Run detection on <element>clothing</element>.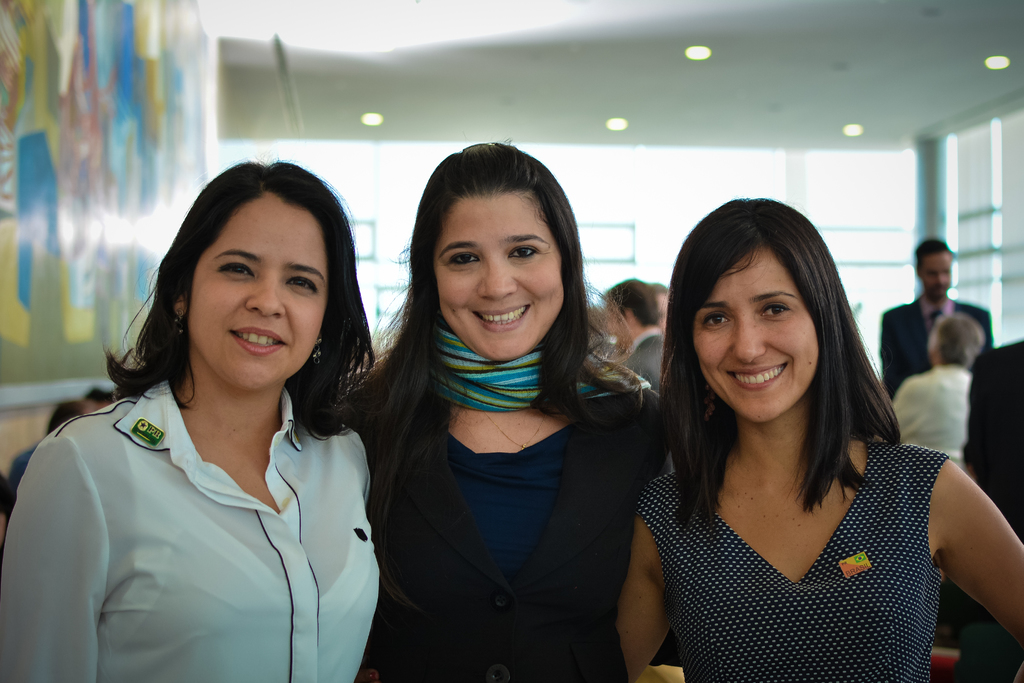
Result: 881:294:996:405.
